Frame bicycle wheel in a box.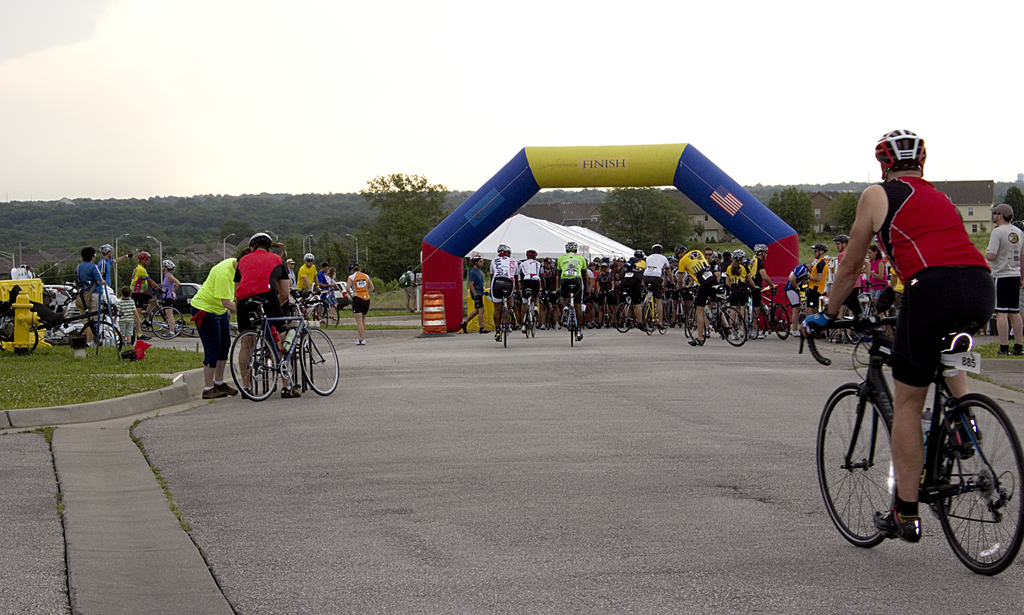
locate(147, 302, 195, 336).
